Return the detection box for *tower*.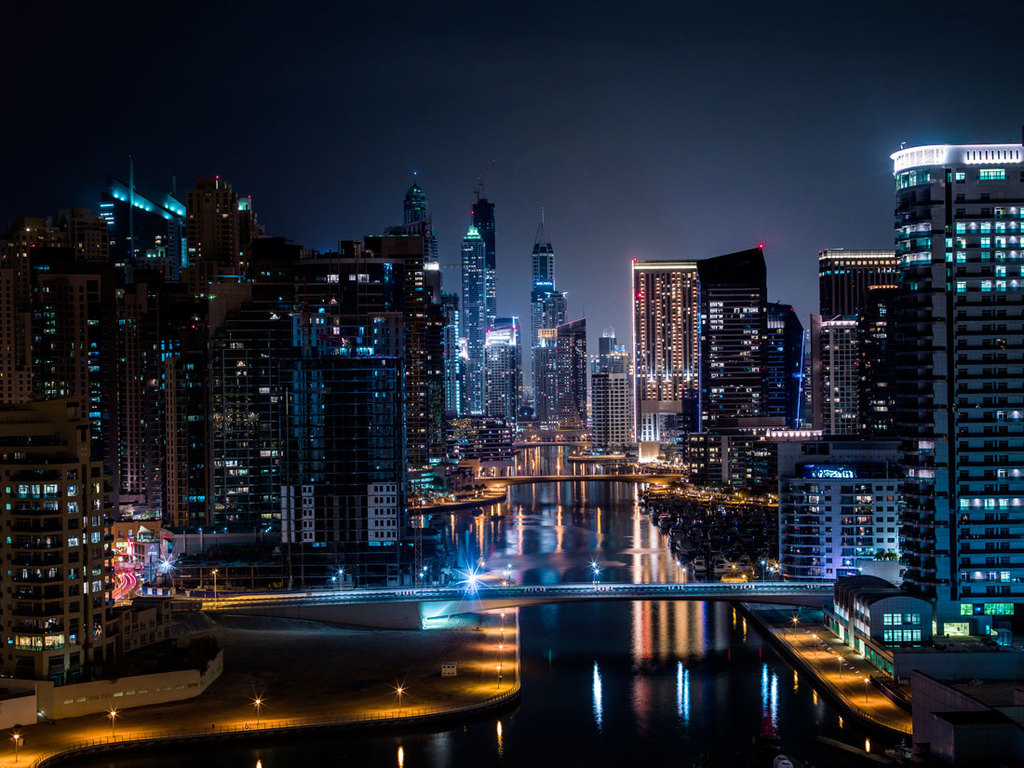
crop(532, 211, 559, 297).
